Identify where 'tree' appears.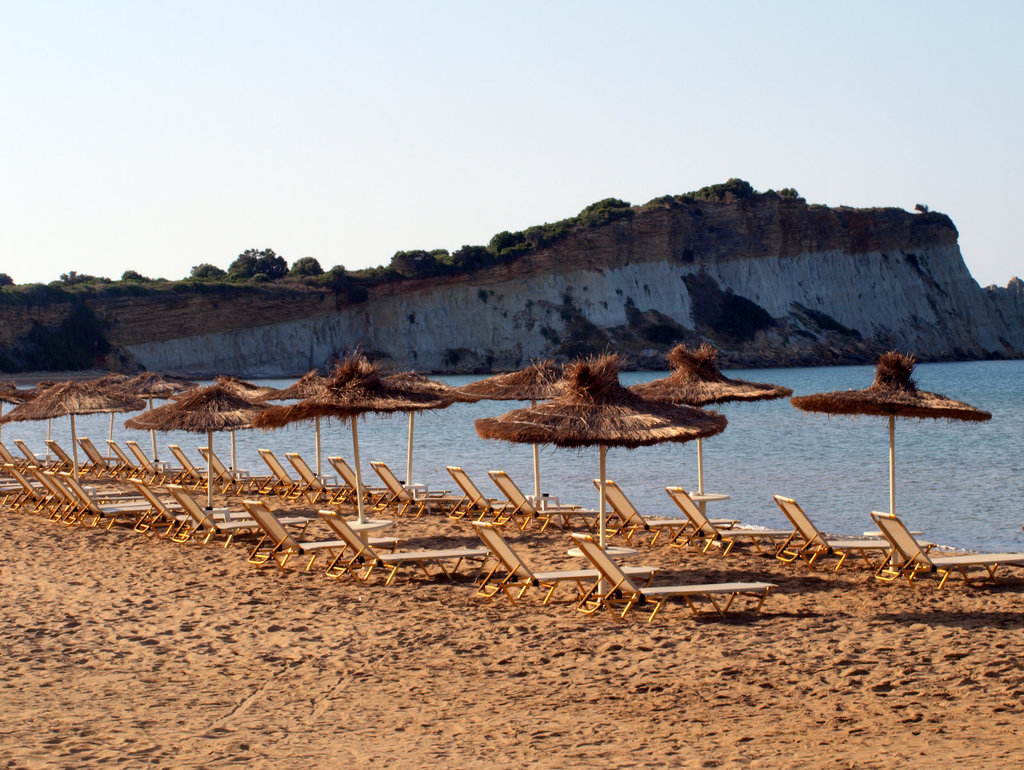
Appears at [left=186, top=262, right=224, bottom=284].
